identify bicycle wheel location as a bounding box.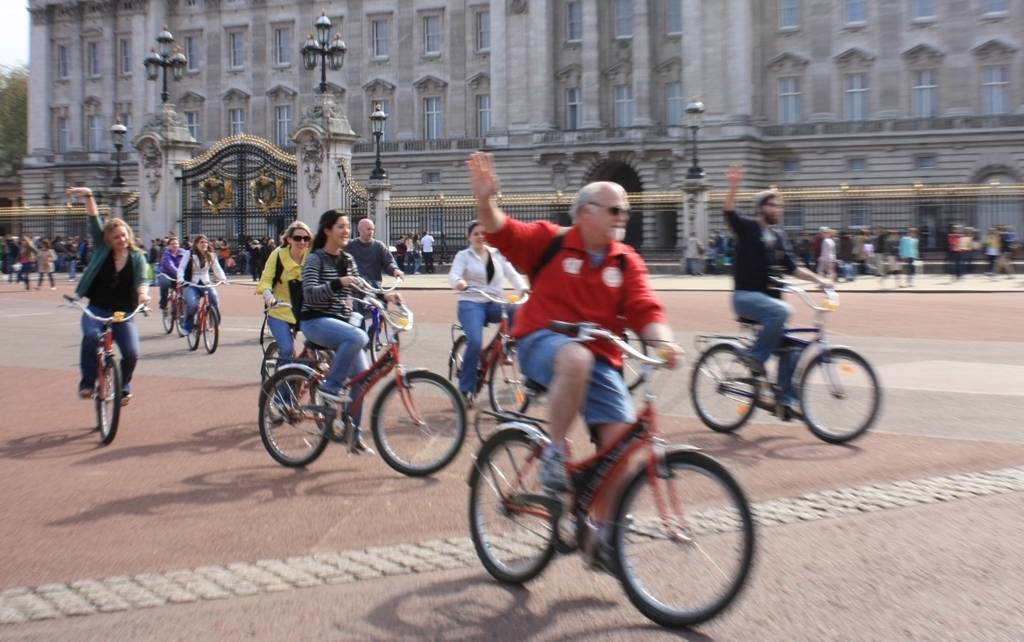
(left=794, top=344, right=879, bottom=442).
